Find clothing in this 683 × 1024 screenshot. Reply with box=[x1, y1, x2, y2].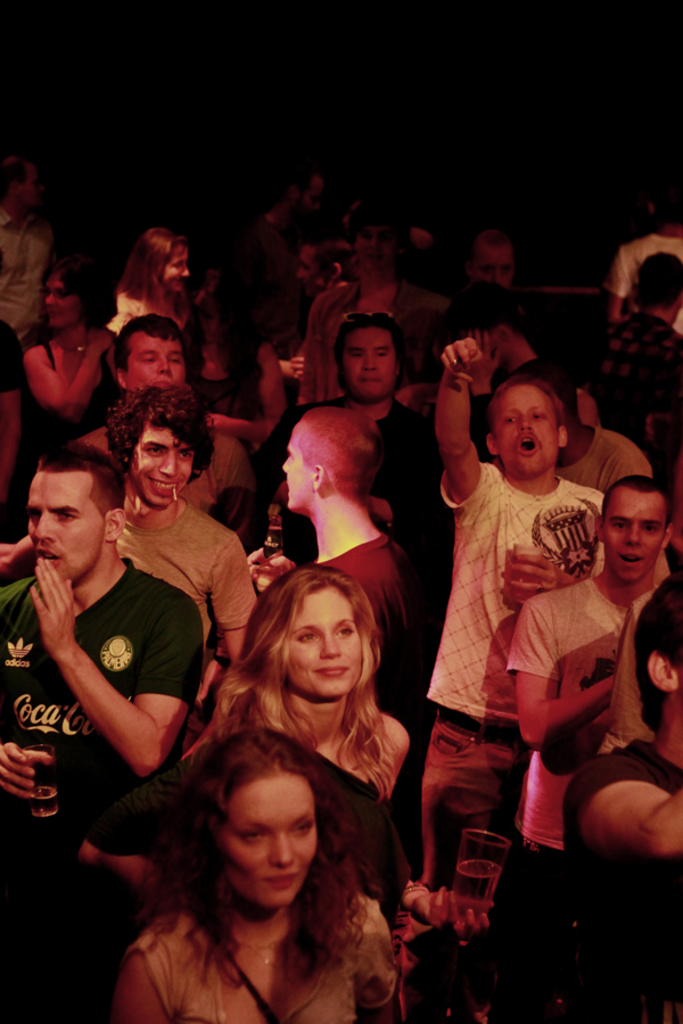
box=[303, 525, 426, 733].
